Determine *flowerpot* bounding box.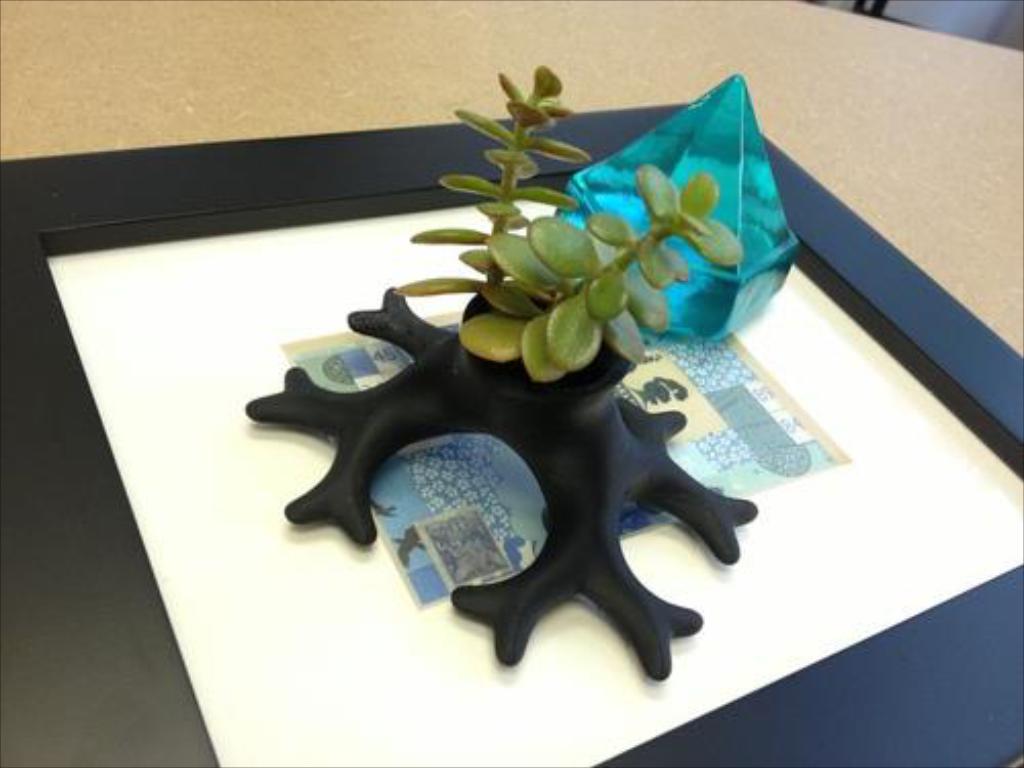
Determined: box=[326, 272, 745, 678].
